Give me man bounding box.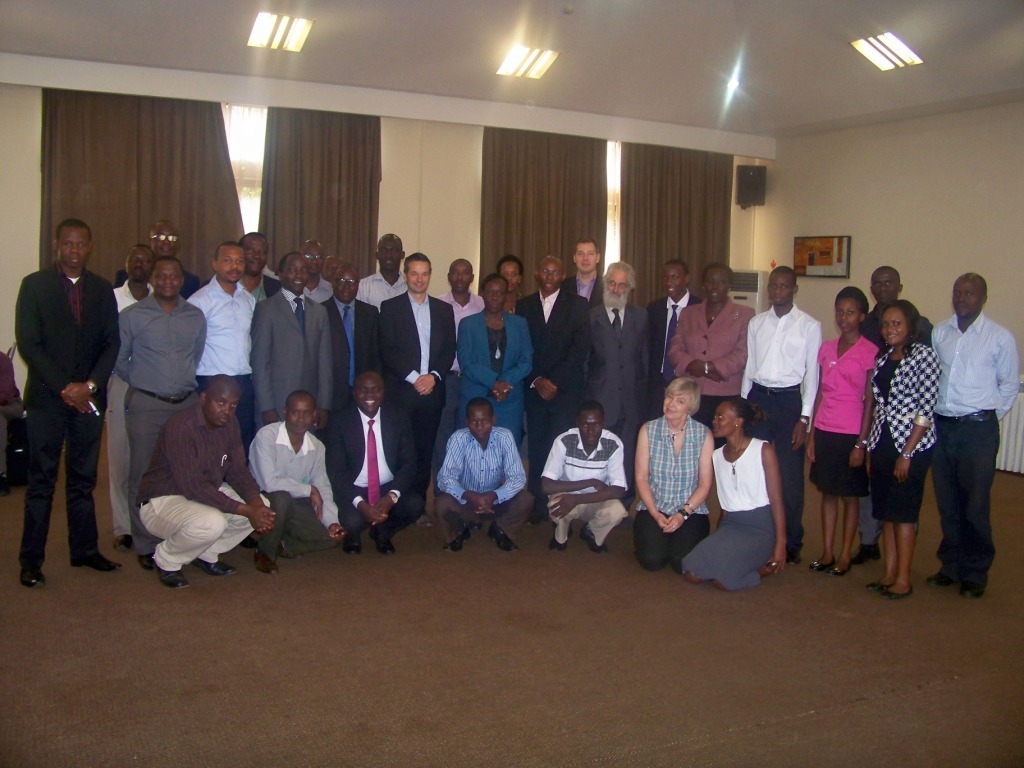
[x1=848, y1=265, x2=930, y2=563].
